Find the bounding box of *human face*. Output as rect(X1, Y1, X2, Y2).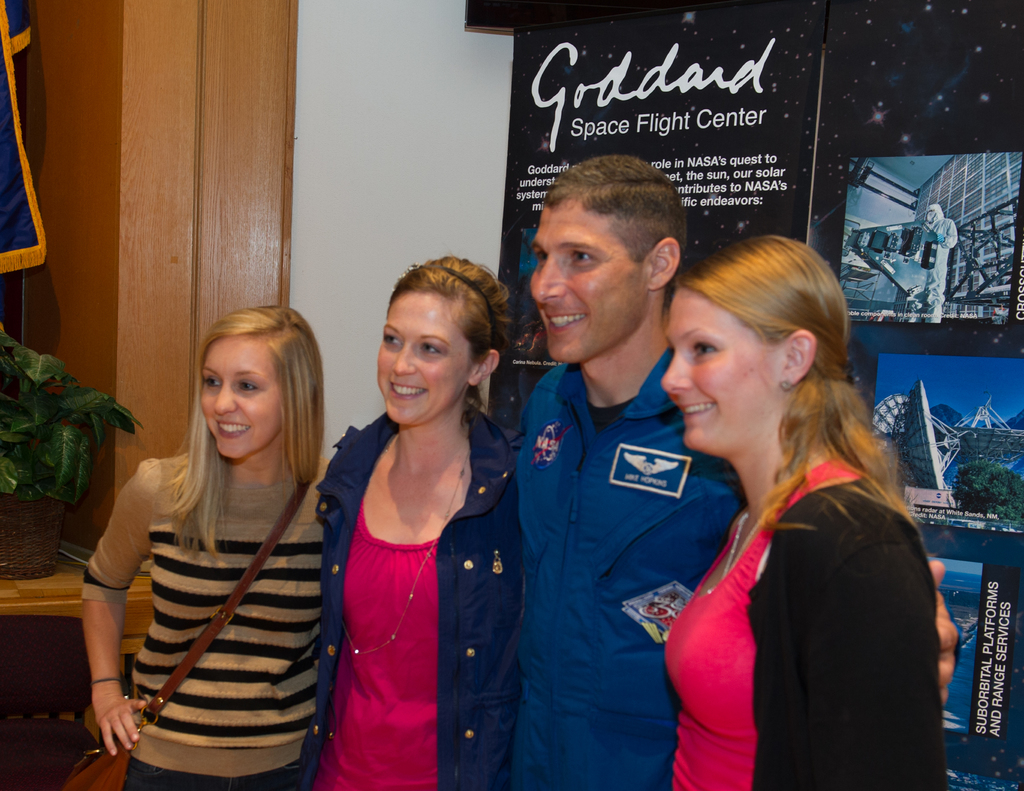
rect(380, 289, 472, 427).
